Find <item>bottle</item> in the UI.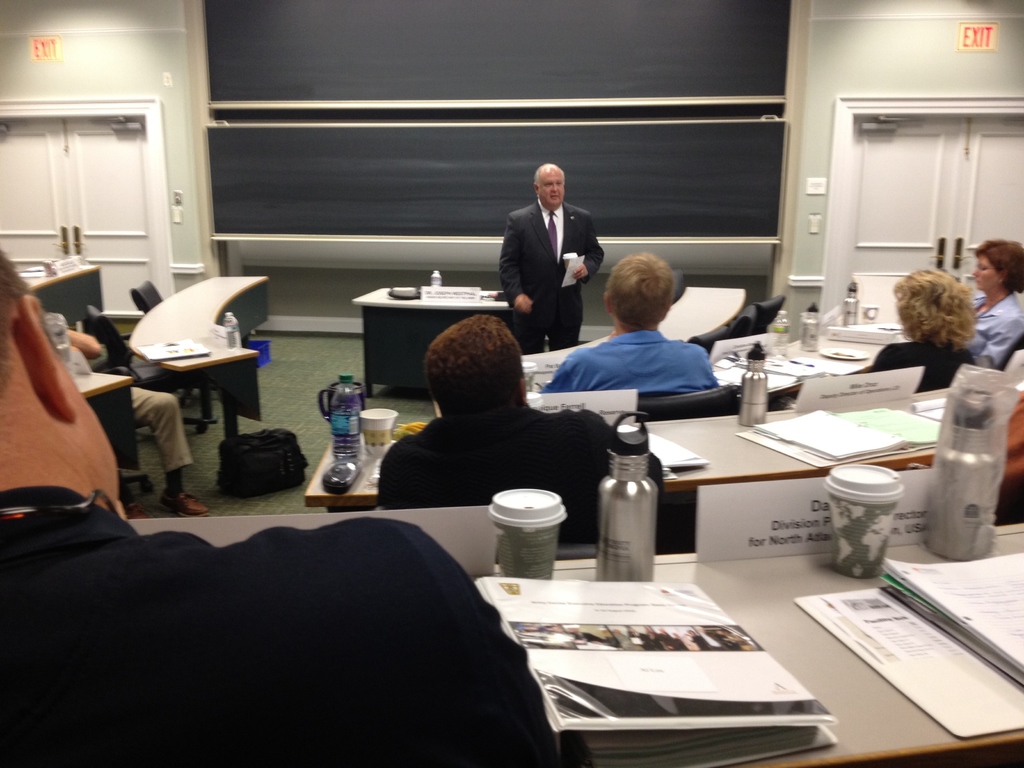
UI element at 911,354,1014,577.
